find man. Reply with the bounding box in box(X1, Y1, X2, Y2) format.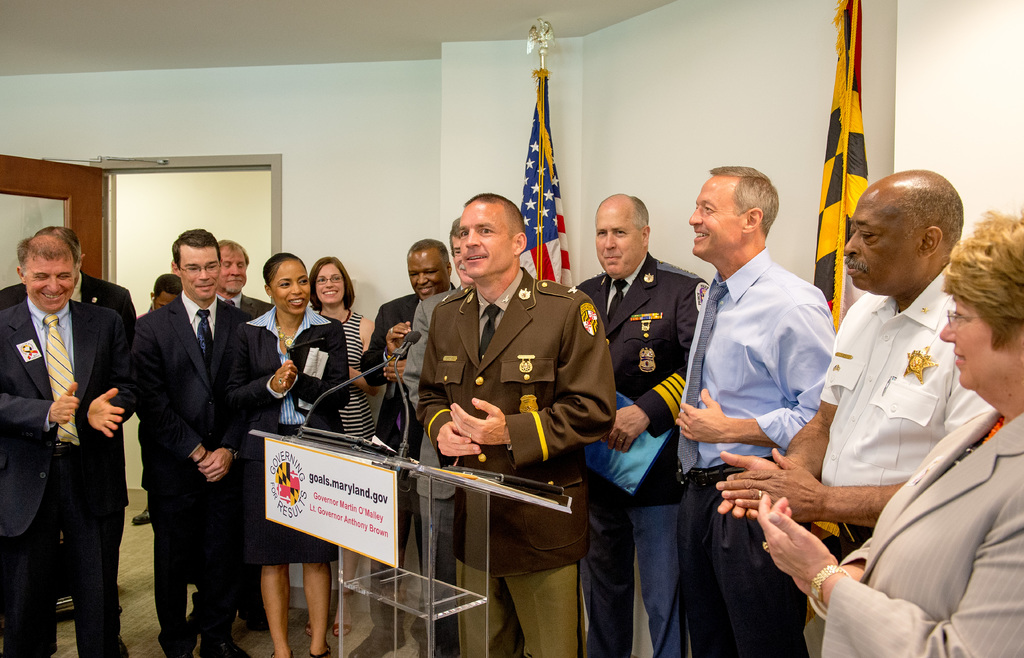
box(394, 213, 477, 657).
